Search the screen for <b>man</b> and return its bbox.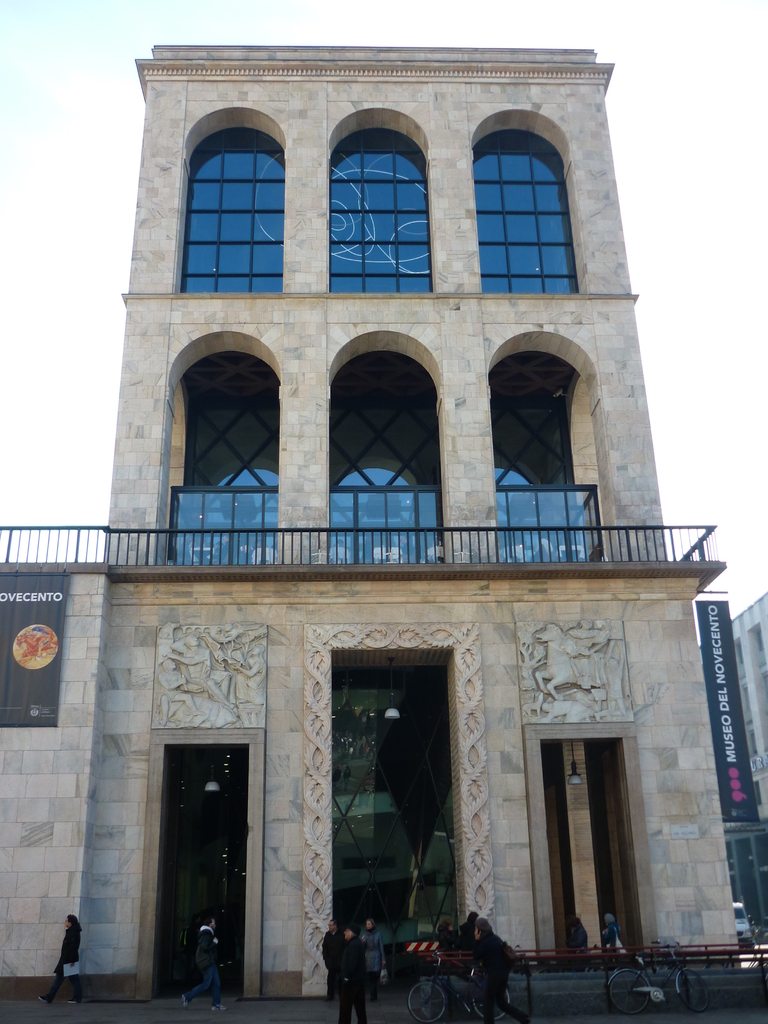
Found: box=[321, 917, 347, 998].
